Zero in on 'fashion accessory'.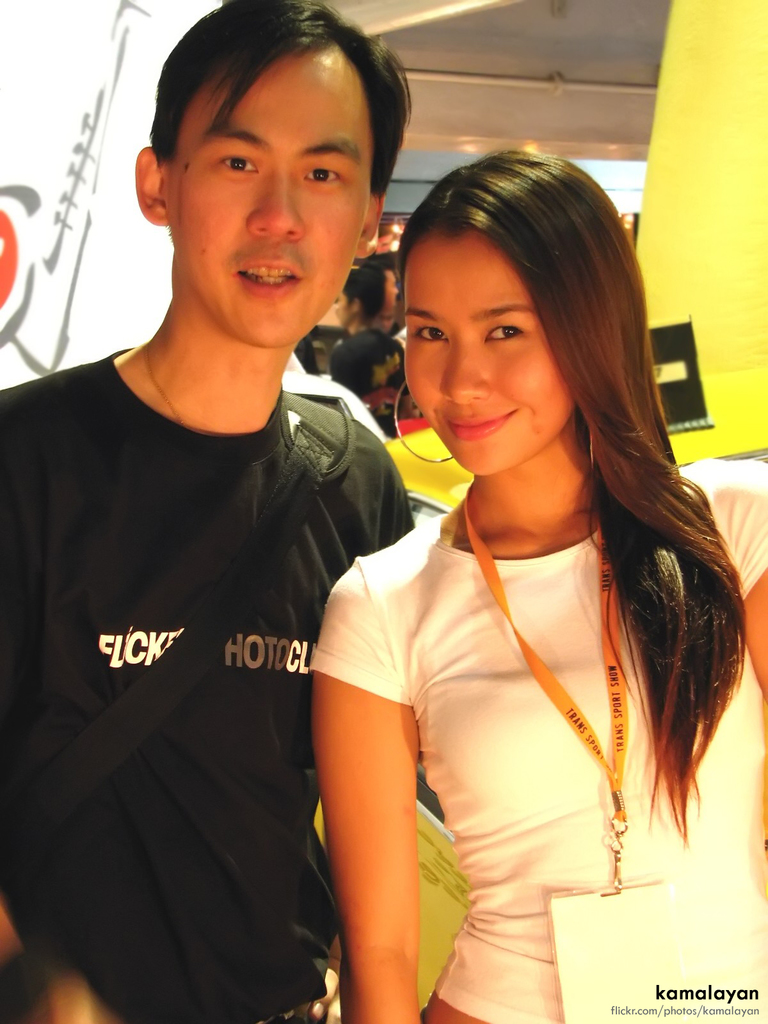
Zeroed in: <region>584, 424, 596, 477</region>.
